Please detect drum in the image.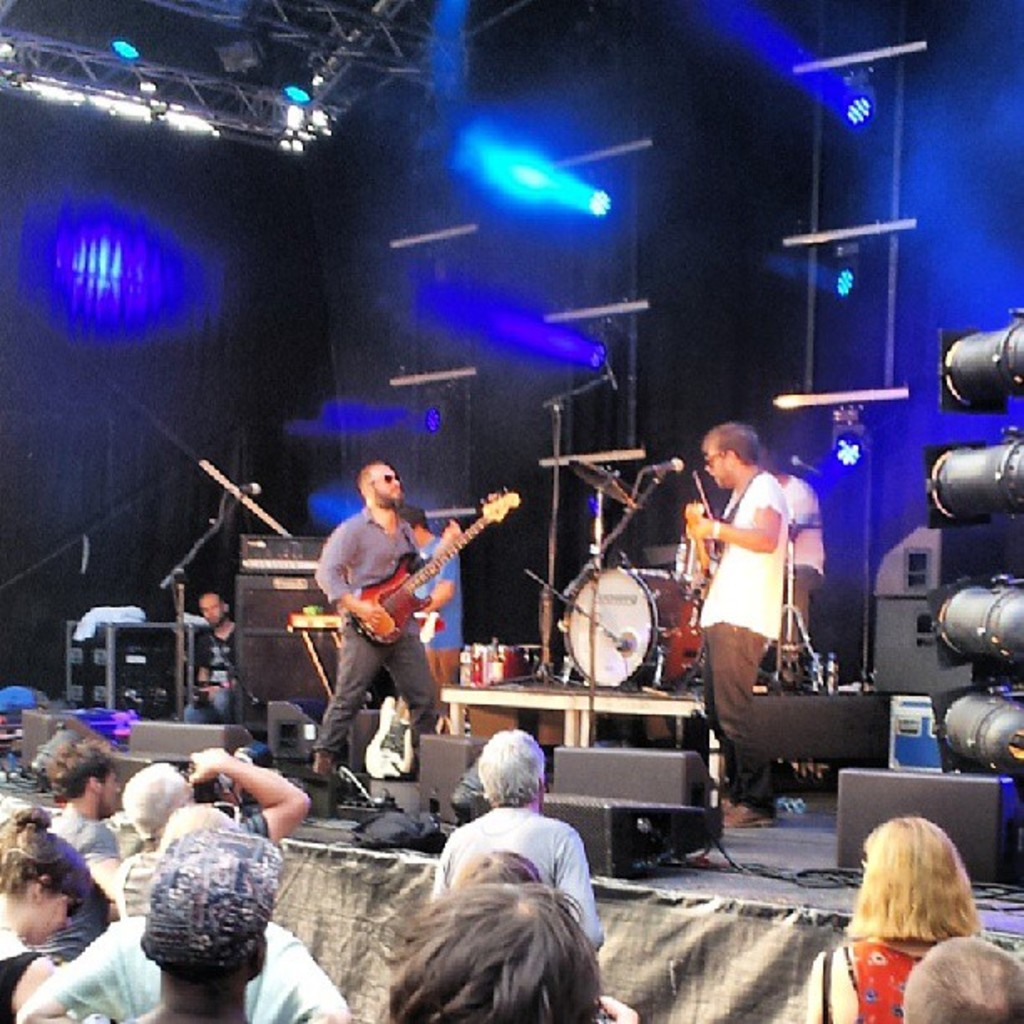
l=559, t=566, r=709, b=686.
